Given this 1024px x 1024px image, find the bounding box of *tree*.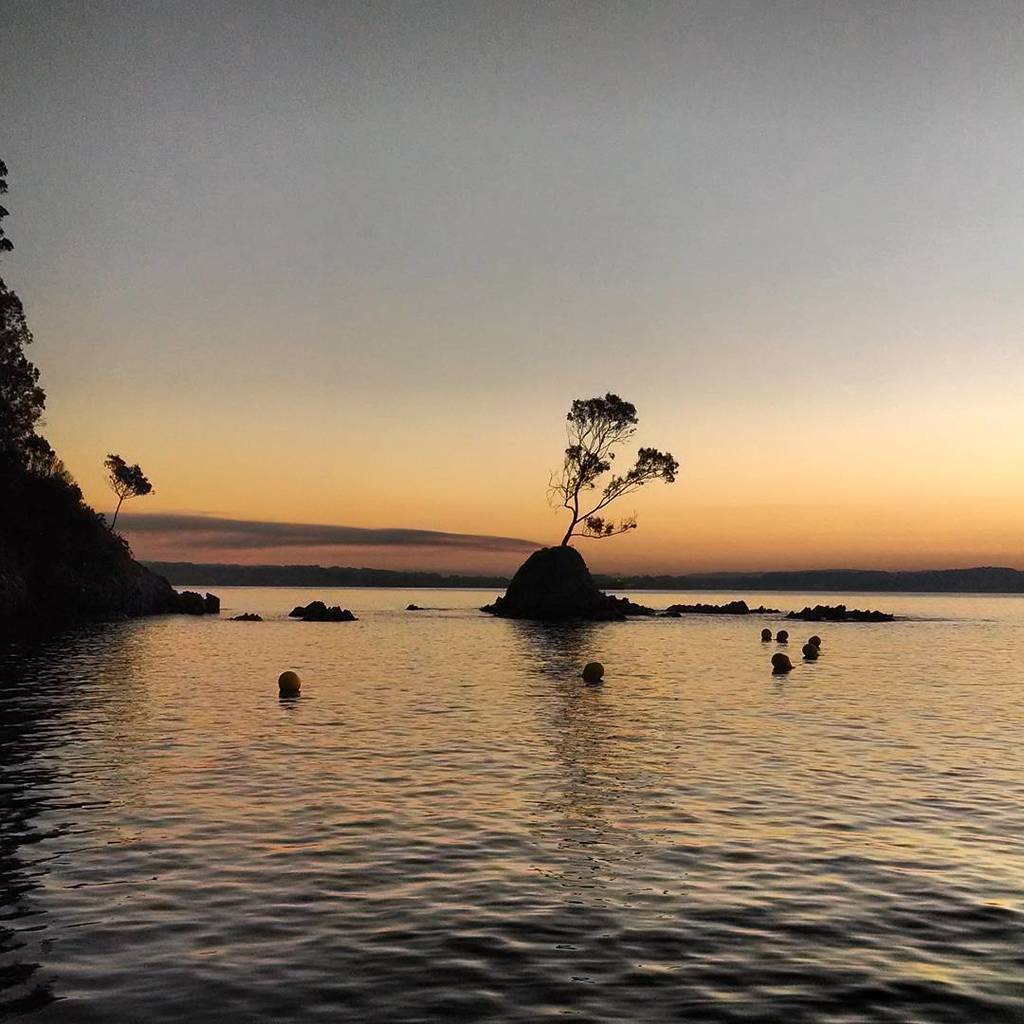
box=[104, 455, 152, 535].
